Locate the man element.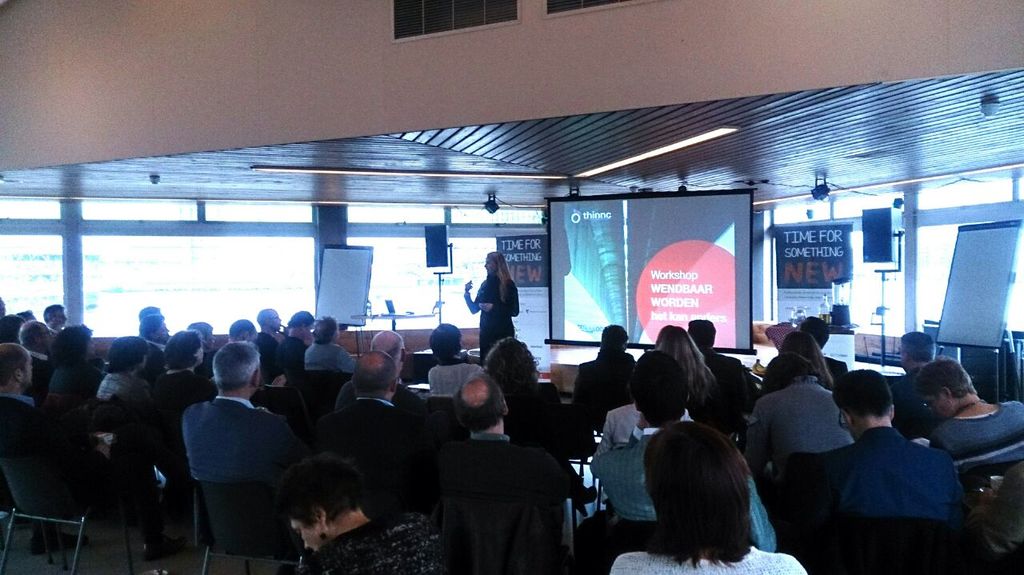
Element bbox: [799, 309, 850, 388].
